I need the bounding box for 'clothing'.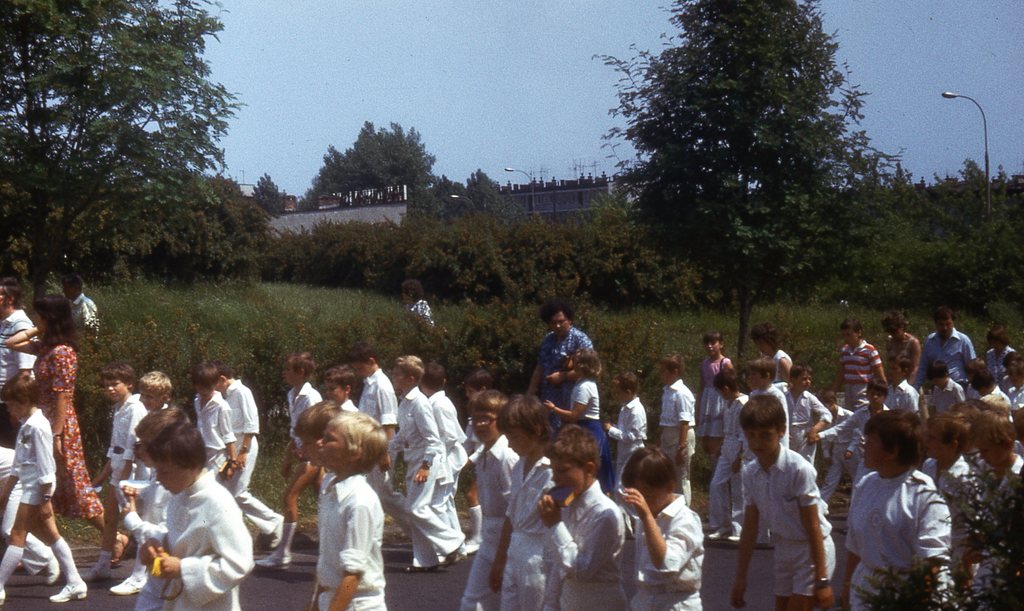
Here it is: [833,338,886,412].
